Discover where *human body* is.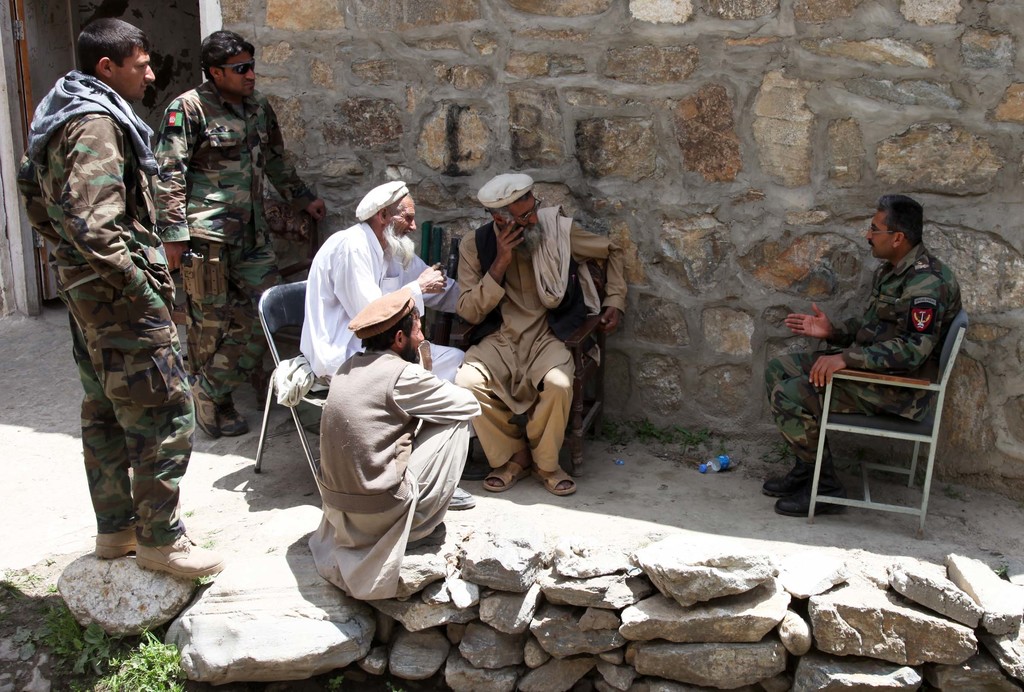
Discovered at (x1=765, y1=195, x2=961, y2=505).
